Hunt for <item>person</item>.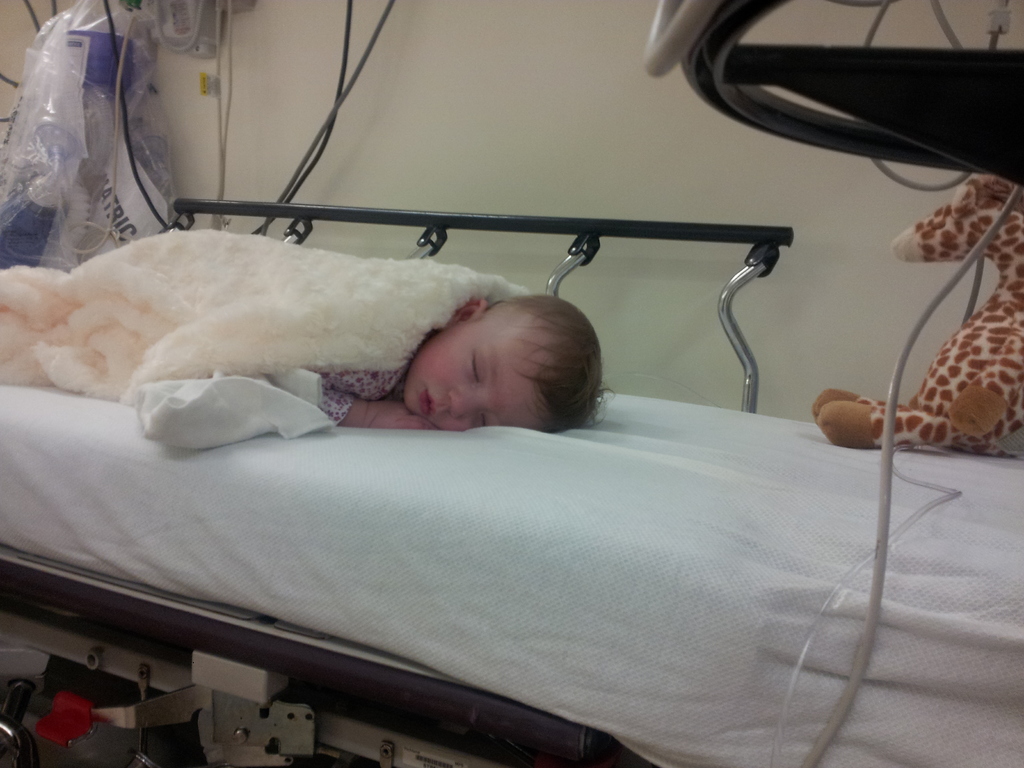
Hunted down at bbox=[14, 235, 617, 442].
